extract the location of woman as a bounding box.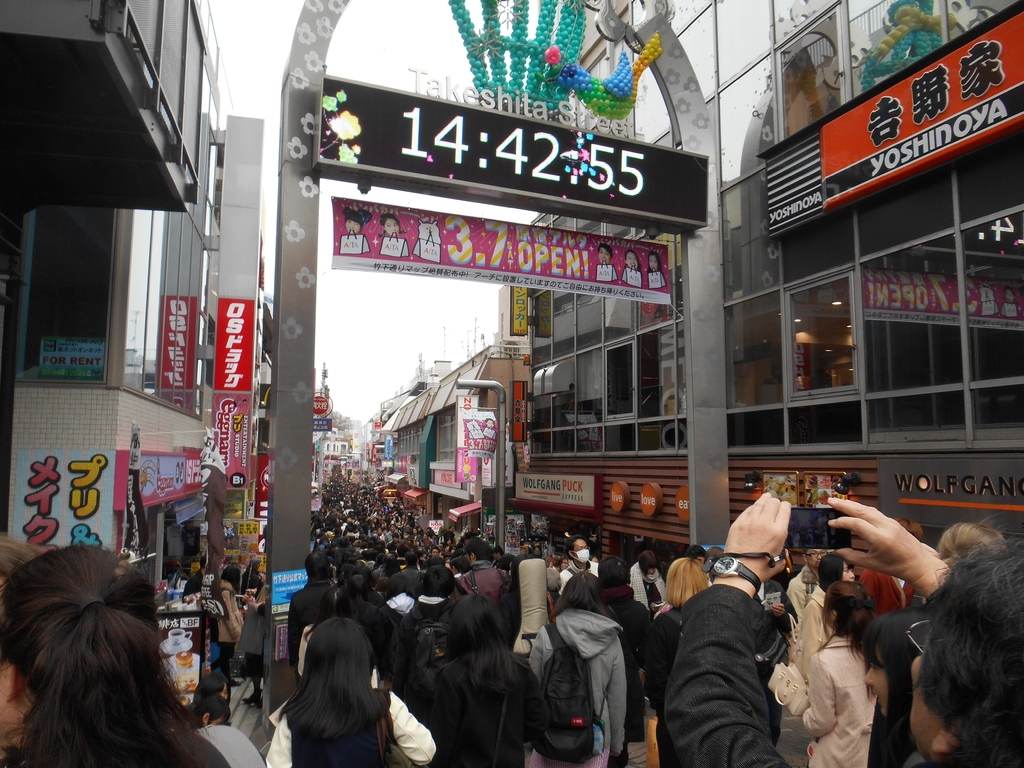
636:563:704:708.
